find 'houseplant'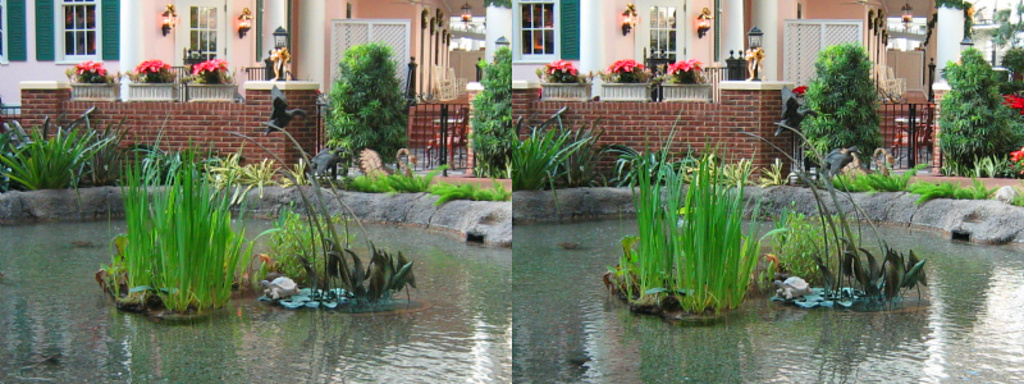
left=119, top=51, right=179, bottom=102
